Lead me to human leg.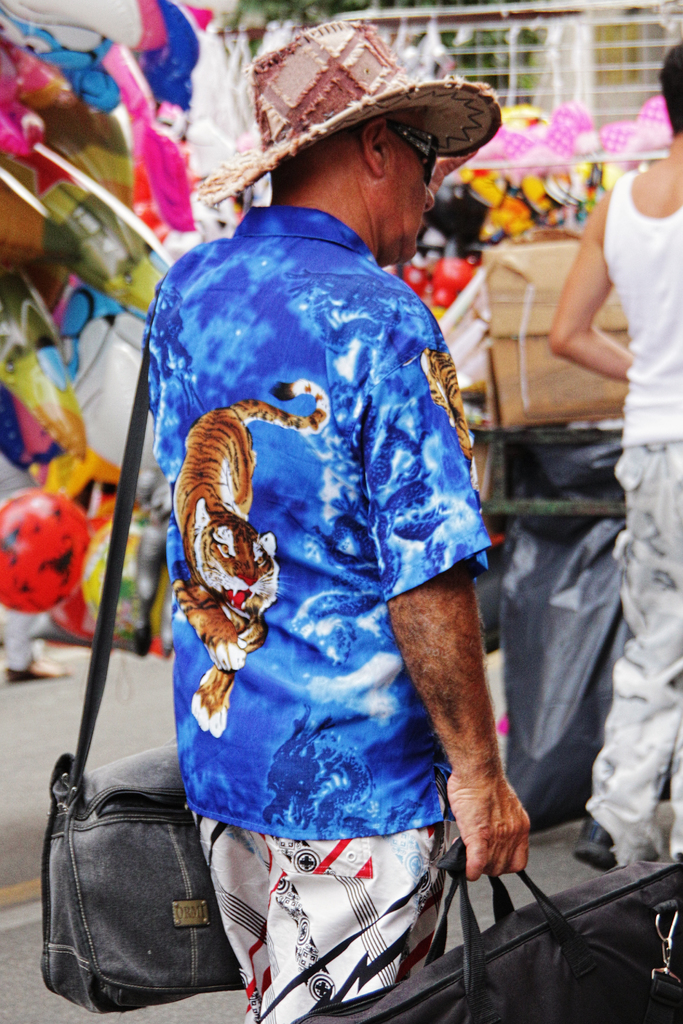
Lead to <region>564, 412, 682, 867</region>.
